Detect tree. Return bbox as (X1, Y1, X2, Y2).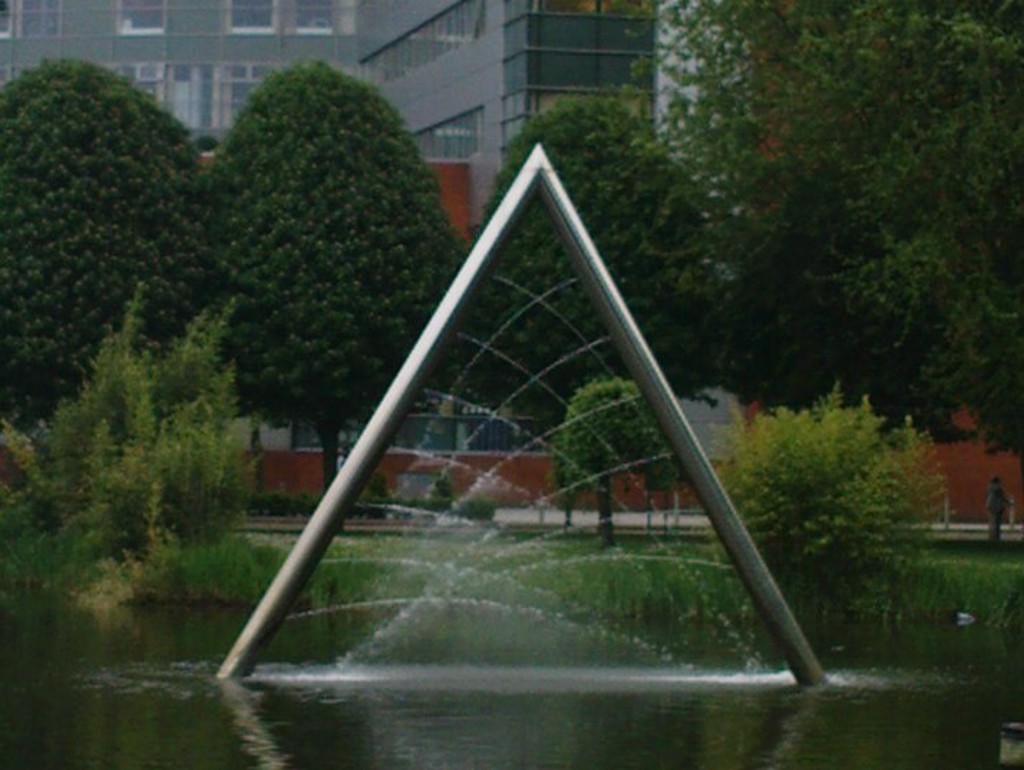
(450, 86, 752, 543).
